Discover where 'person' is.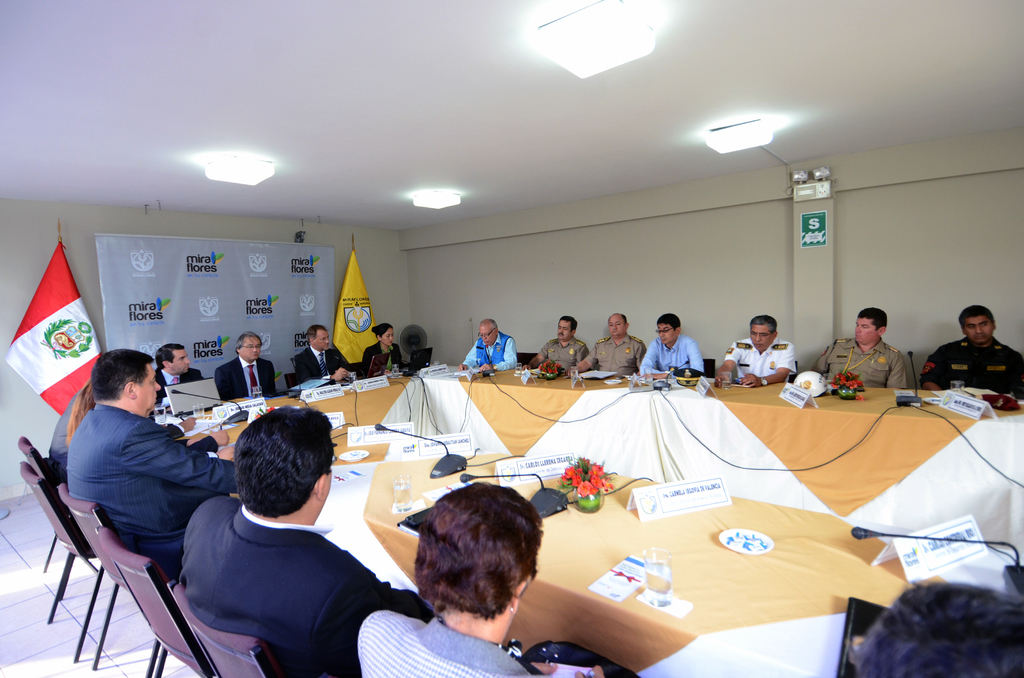
Discovered at (714, 314, 797, 387).
